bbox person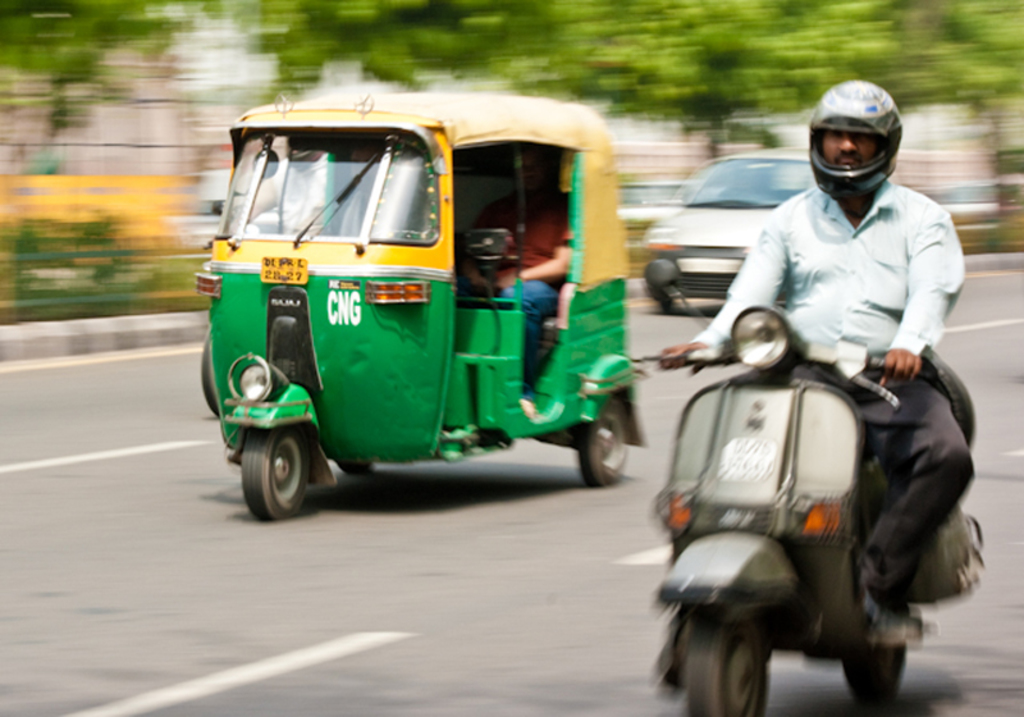
bbox=[205, 134, 332, 251]
